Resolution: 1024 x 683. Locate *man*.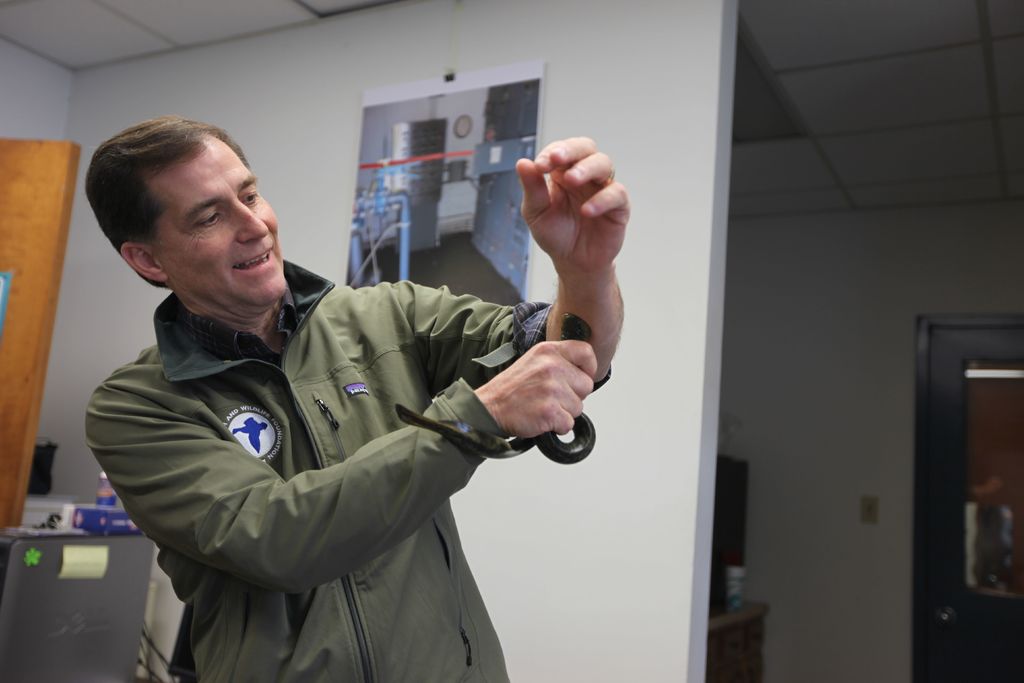
{"left": 116, "top": 131, "right": 624, "bottom": 682}.
